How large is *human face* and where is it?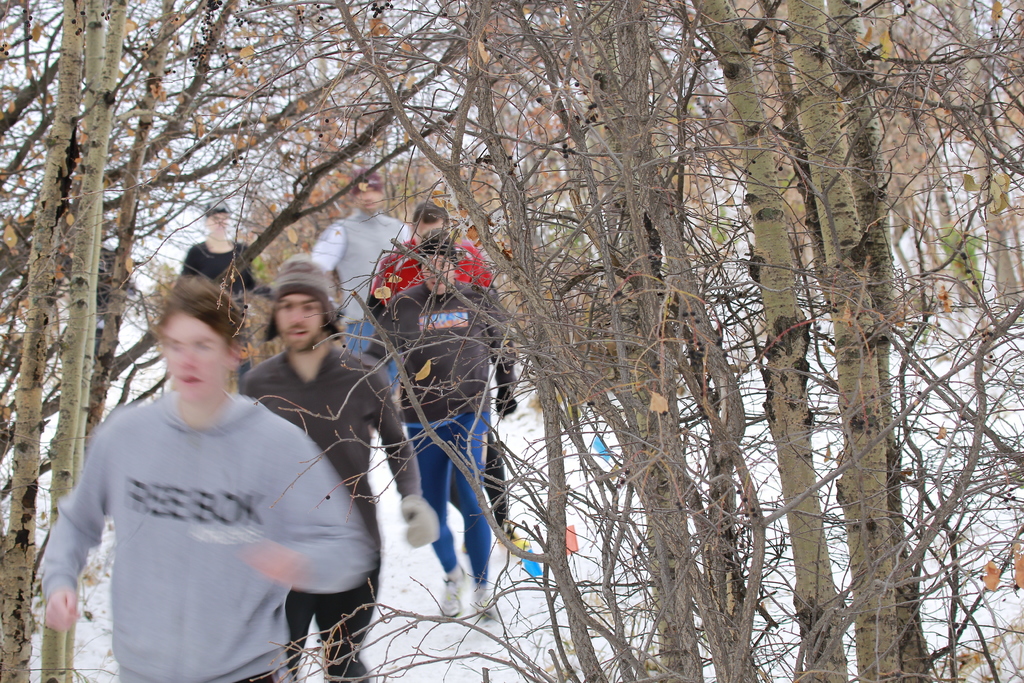
Bounding box: 273, 286, 331, 349.
